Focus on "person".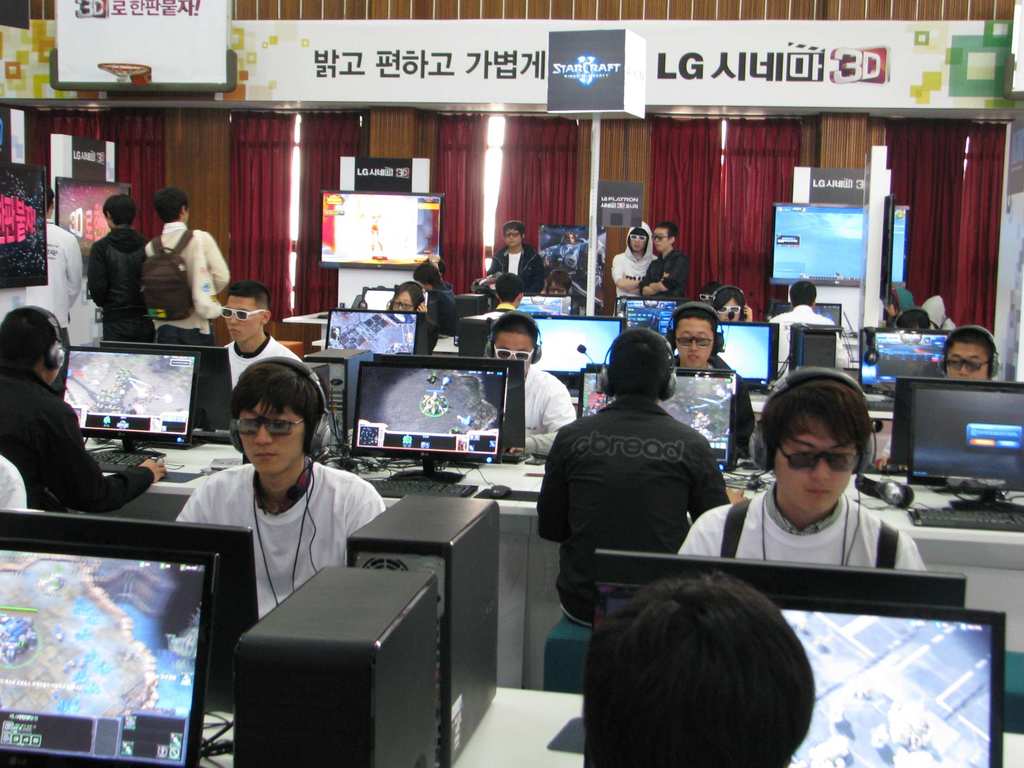
Focused at bbox=(490, 221, 546, 292).
